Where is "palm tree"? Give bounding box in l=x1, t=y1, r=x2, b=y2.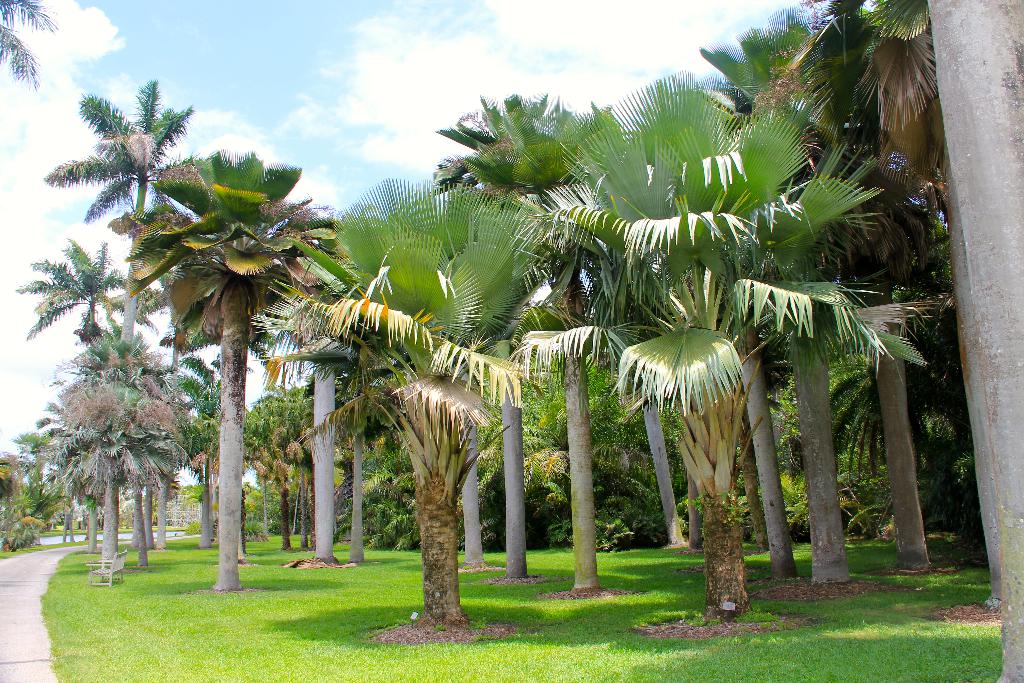
l=410, t=183, r=519, b=374.
